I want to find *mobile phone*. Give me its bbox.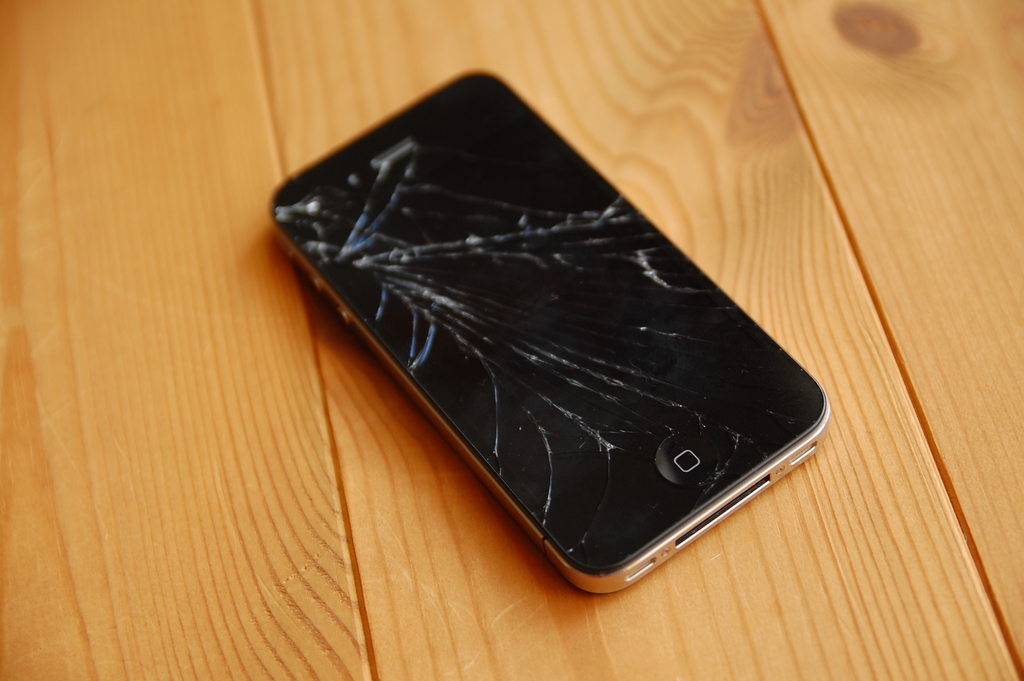
(left=267, top=66, right=831, bottom=599).
